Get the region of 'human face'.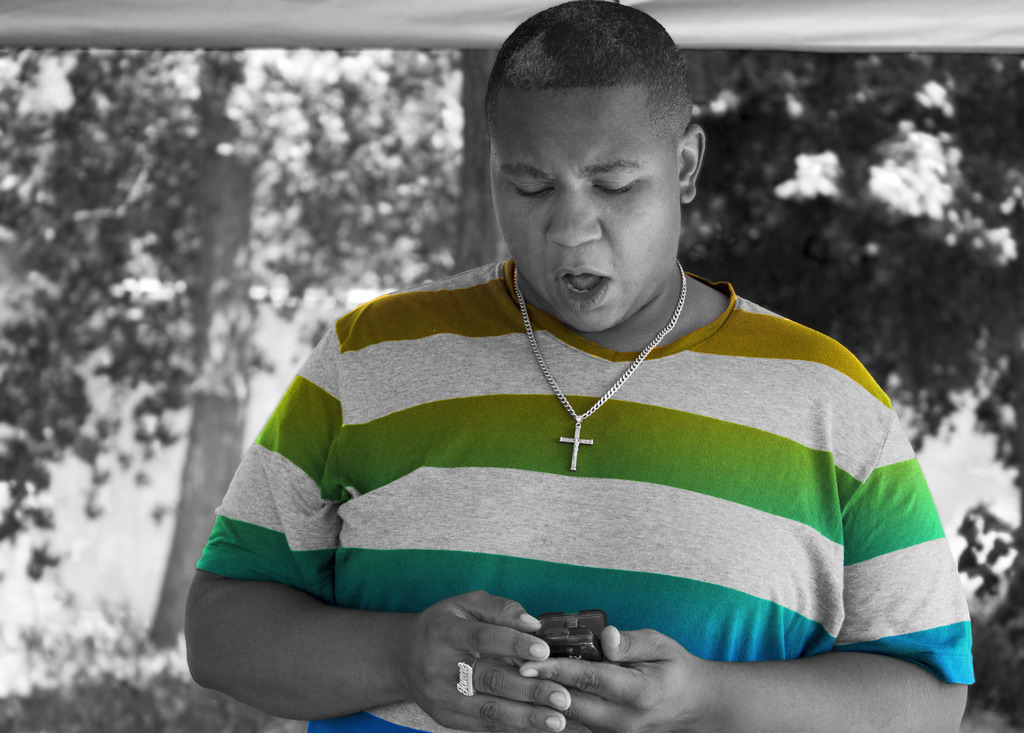
<box>494,95,676,328</box>.
